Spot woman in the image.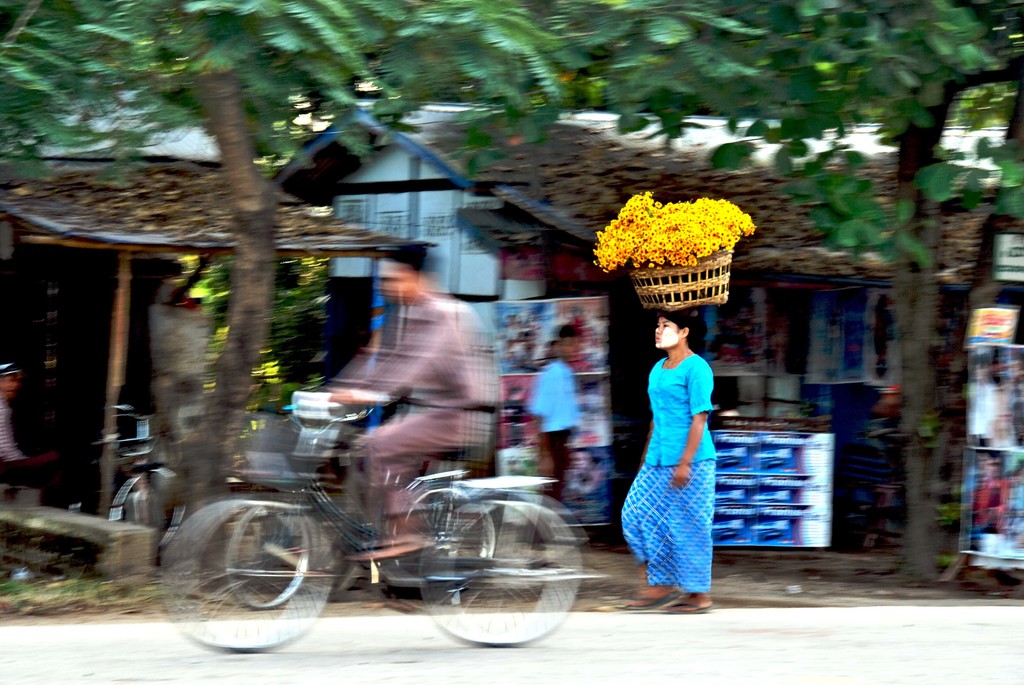
woman found at 624,303,728,595.
